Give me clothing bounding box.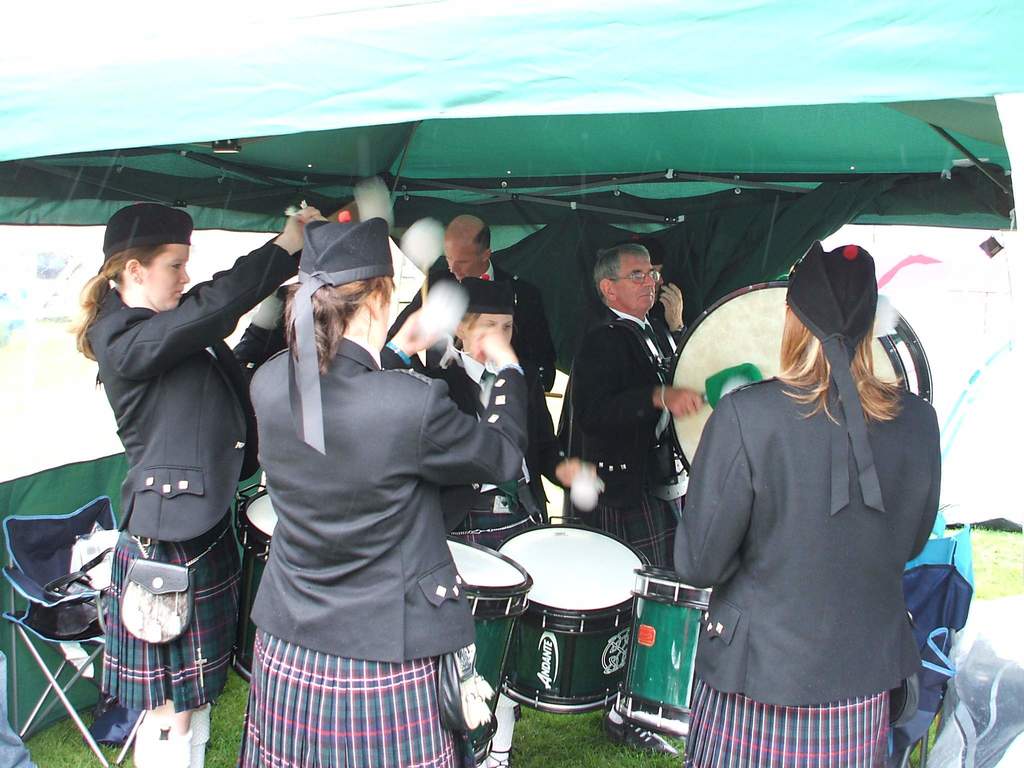
[0,647,37,767].
